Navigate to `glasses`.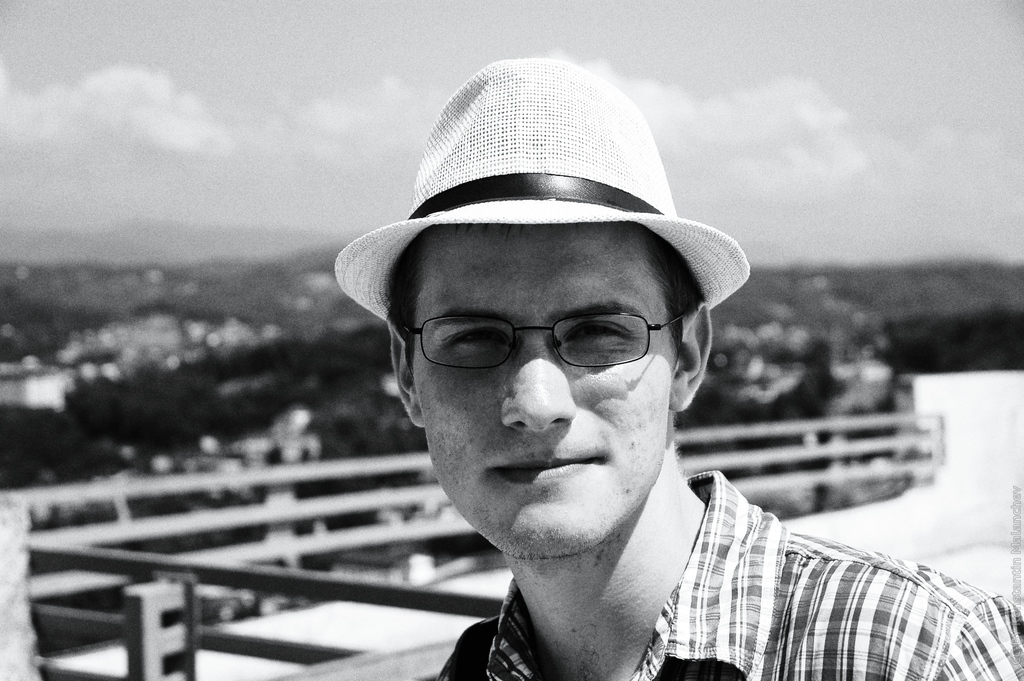
Navigation target: [406,312,684,372].
